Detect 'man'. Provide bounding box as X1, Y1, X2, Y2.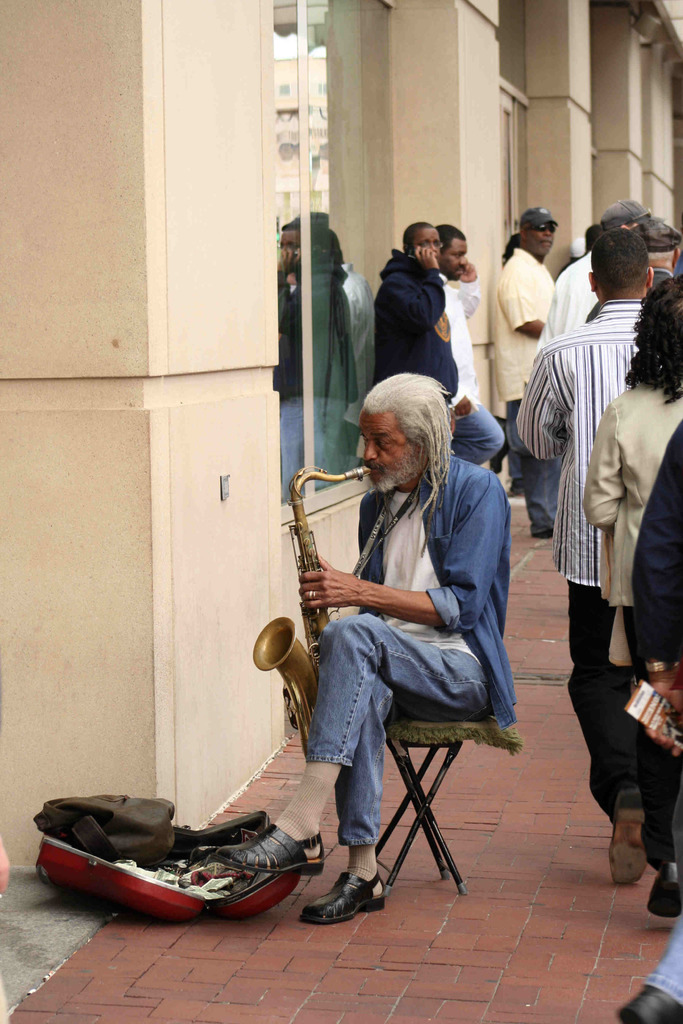
584, 268, 682, 888.
